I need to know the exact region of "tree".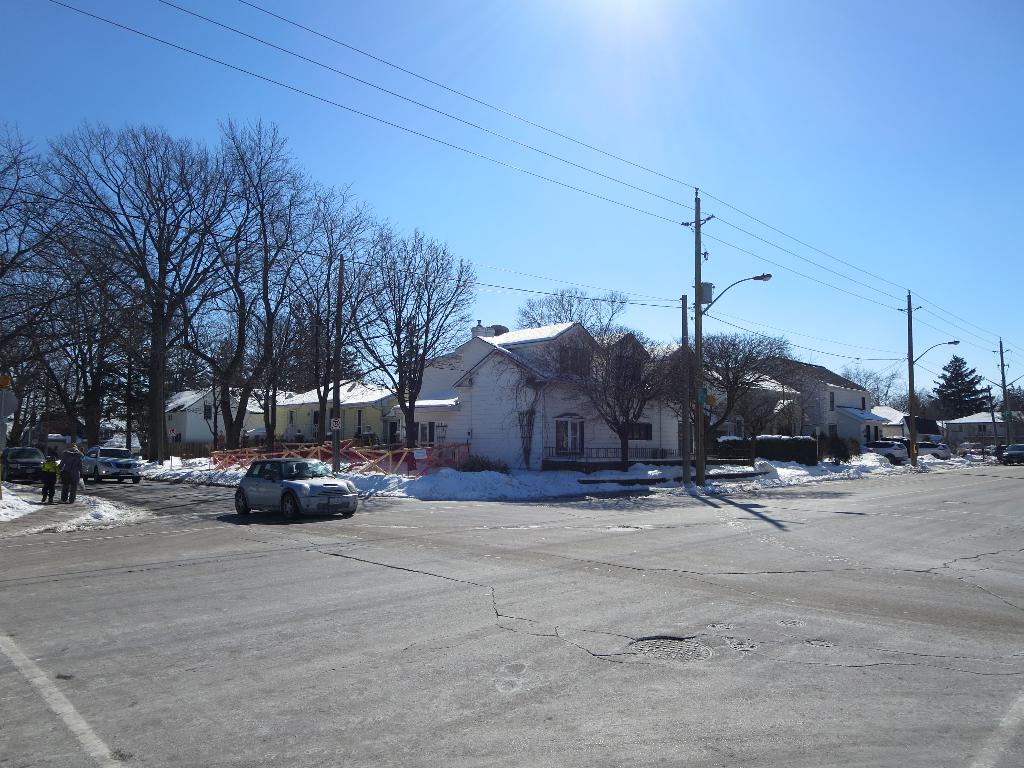
Region: bbox=[513, 284, 630, 347].
